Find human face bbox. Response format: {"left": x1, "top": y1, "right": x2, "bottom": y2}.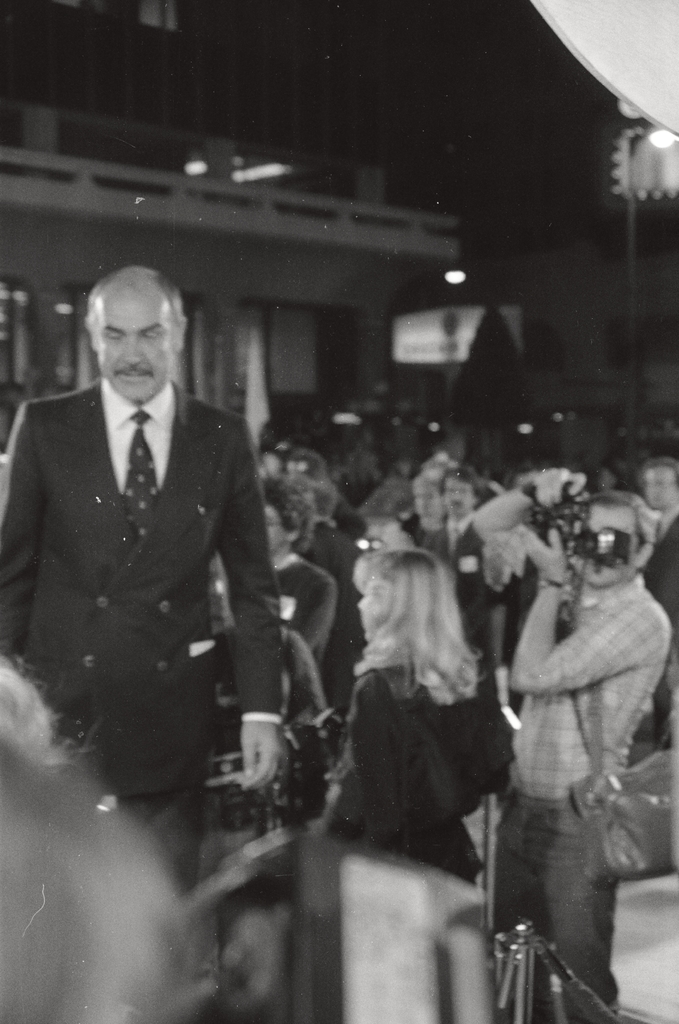
{"left": 443, "top": 473, "right": 481, "bottom": 524}.
